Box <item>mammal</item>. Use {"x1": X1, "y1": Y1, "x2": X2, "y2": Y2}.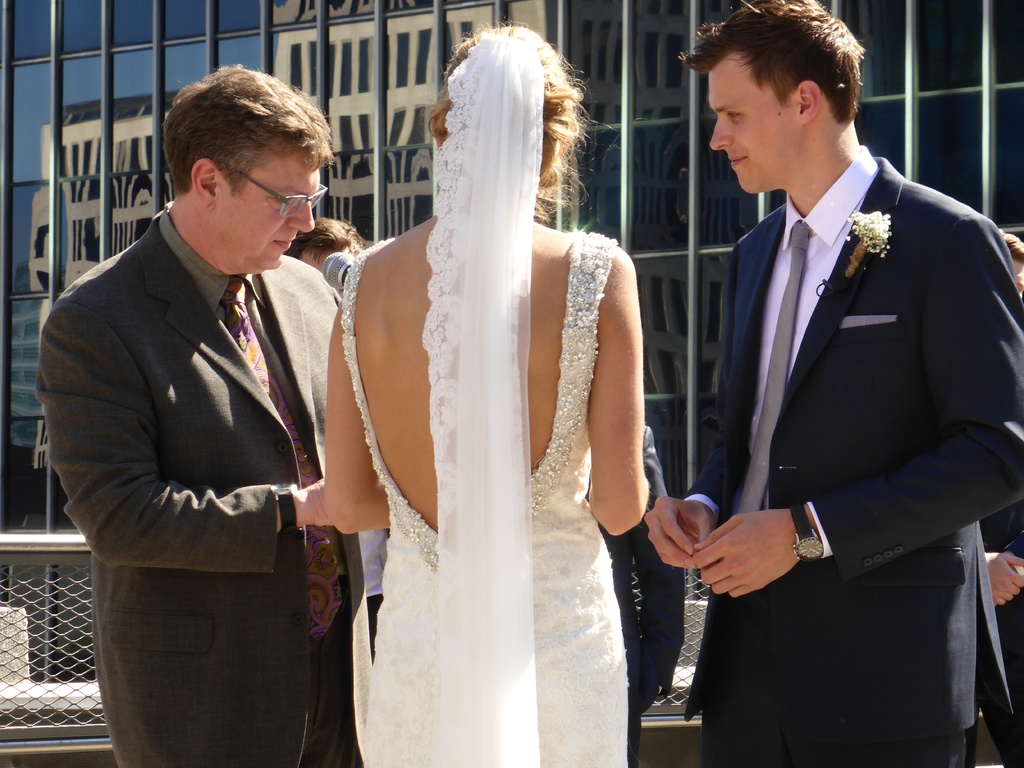
{"x1": 591, "y1": 412, "x2": 694, "y2": 758}.
